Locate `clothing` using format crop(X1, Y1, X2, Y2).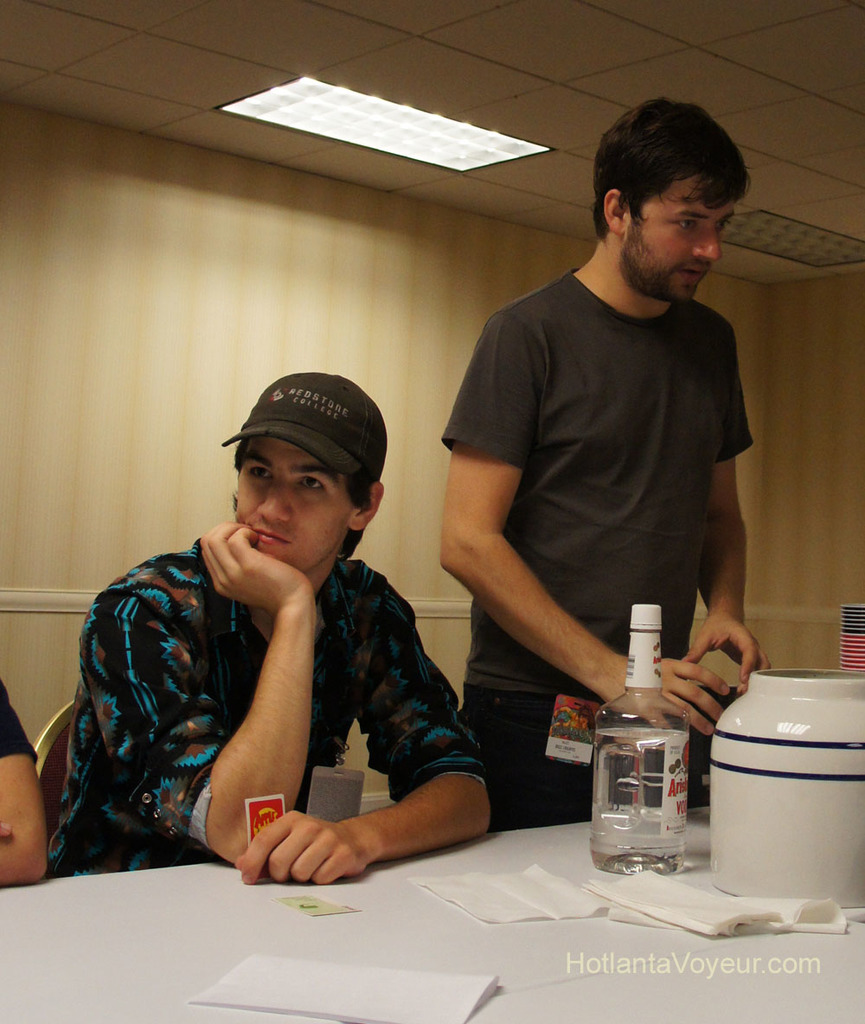
crop(48, 528, 515, 867).
